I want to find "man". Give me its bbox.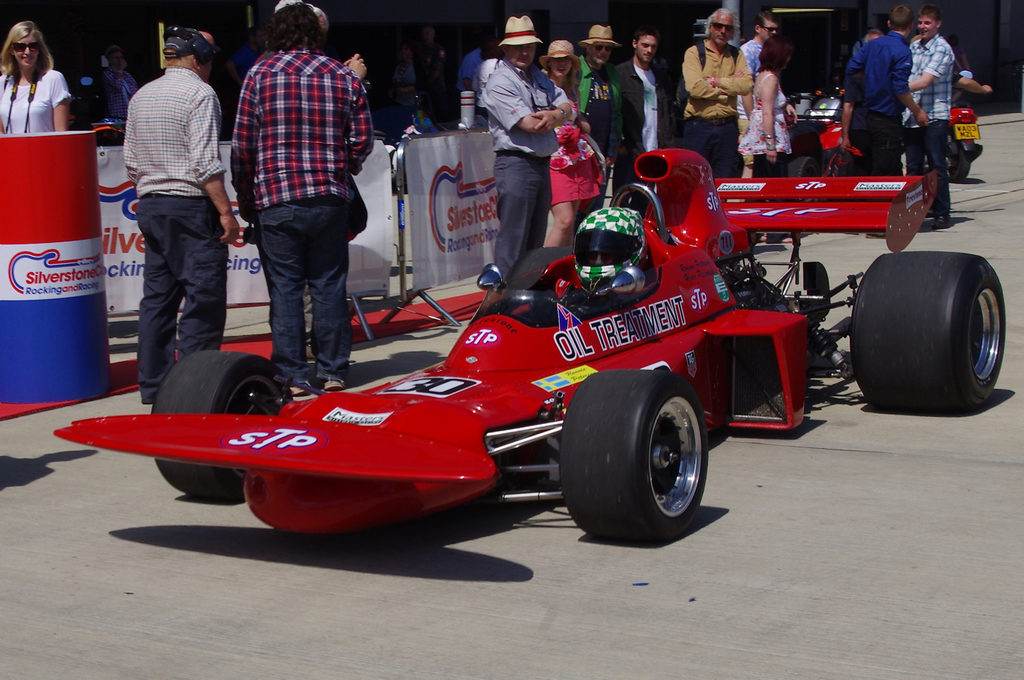
l=100, t=23, r=235, b=414.
